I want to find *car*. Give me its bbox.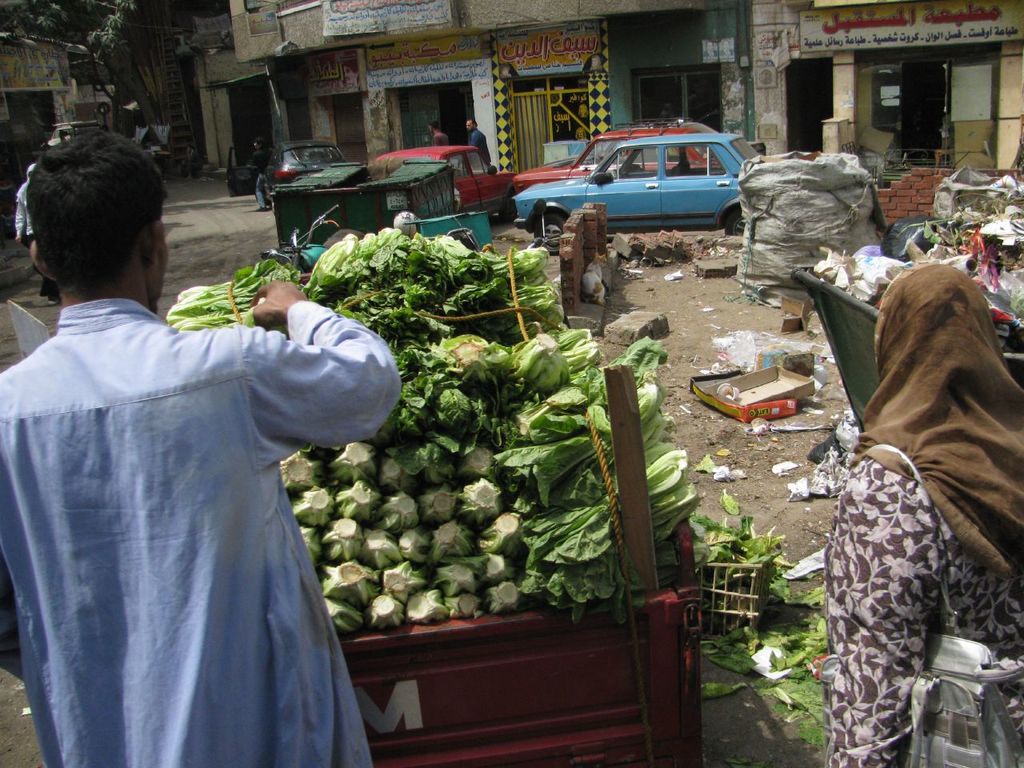
(x1=515, y1=134, x2=763, y2=255).
